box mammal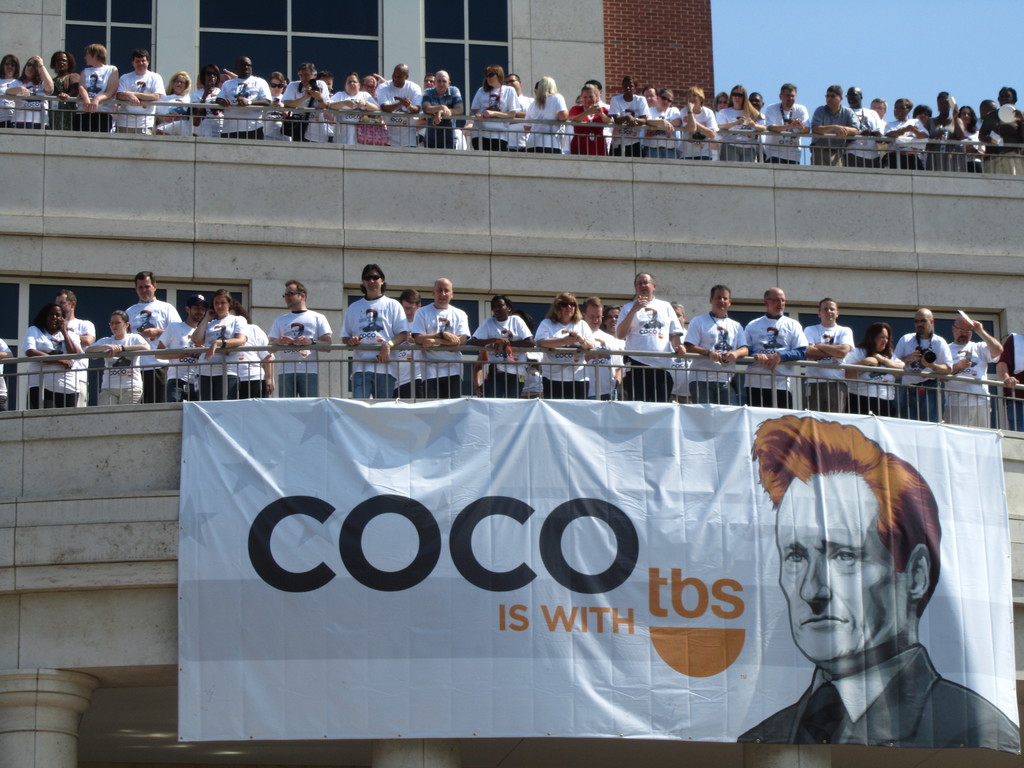
bbox=(738, 412, 1021, 739)
